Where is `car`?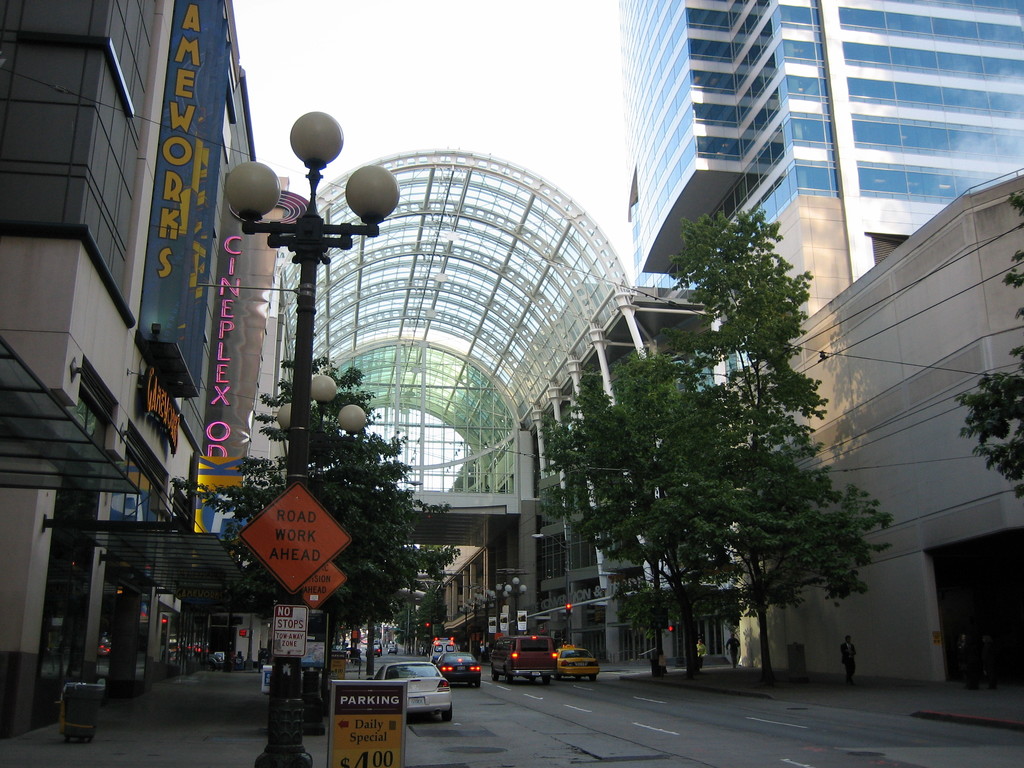
436,655,483,689.
